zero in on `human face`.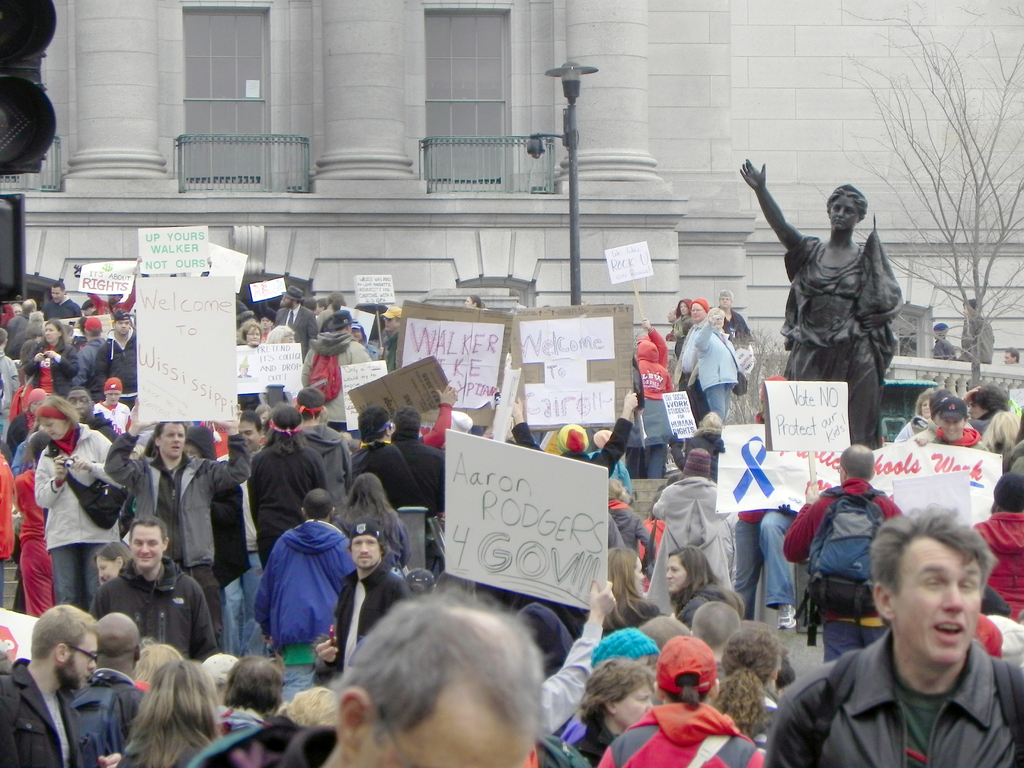
Zeroed in: 666,556,689,589.
